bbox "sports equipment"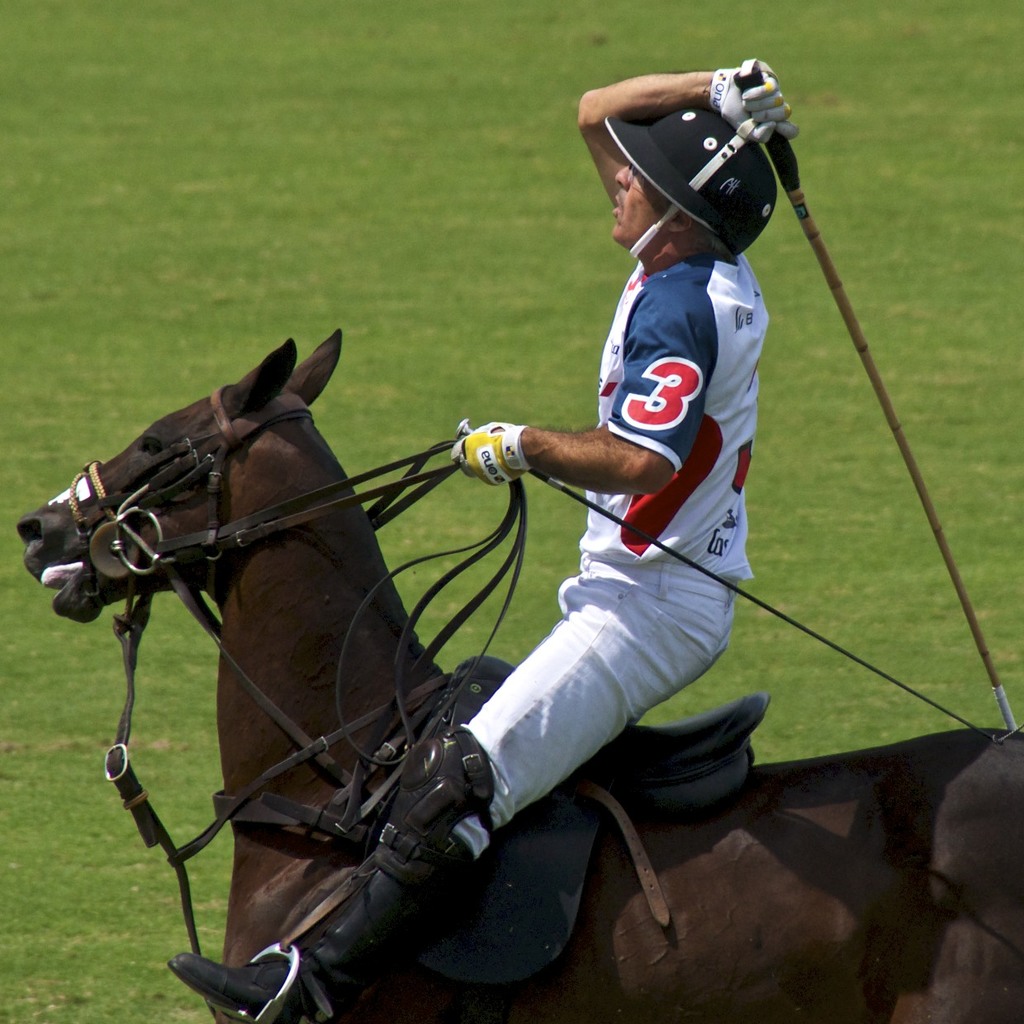
[712, 63, 797, 144]
